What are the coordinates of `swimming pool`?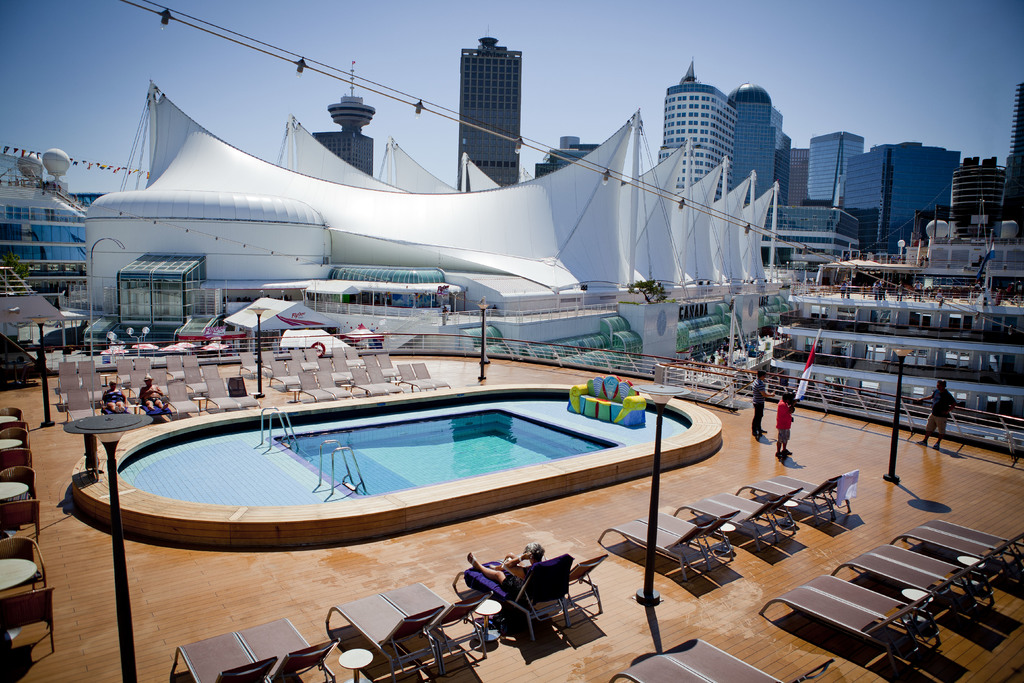
bbox=[69, 395, 703, 568].
